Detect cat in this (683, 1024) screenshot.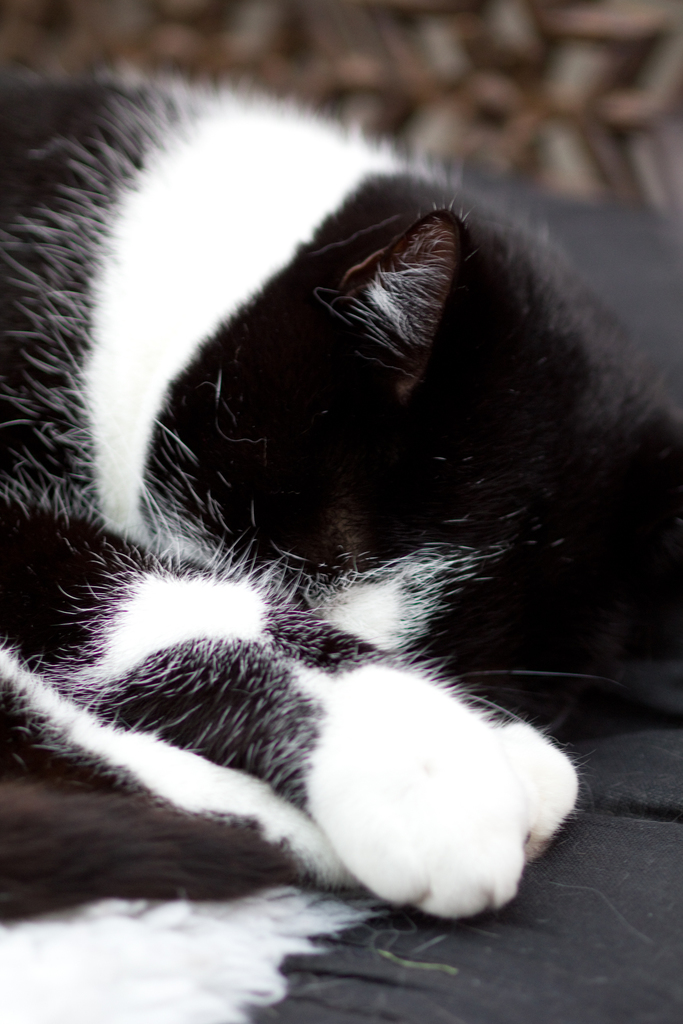
Detection: [0, 65, 680, 931].
